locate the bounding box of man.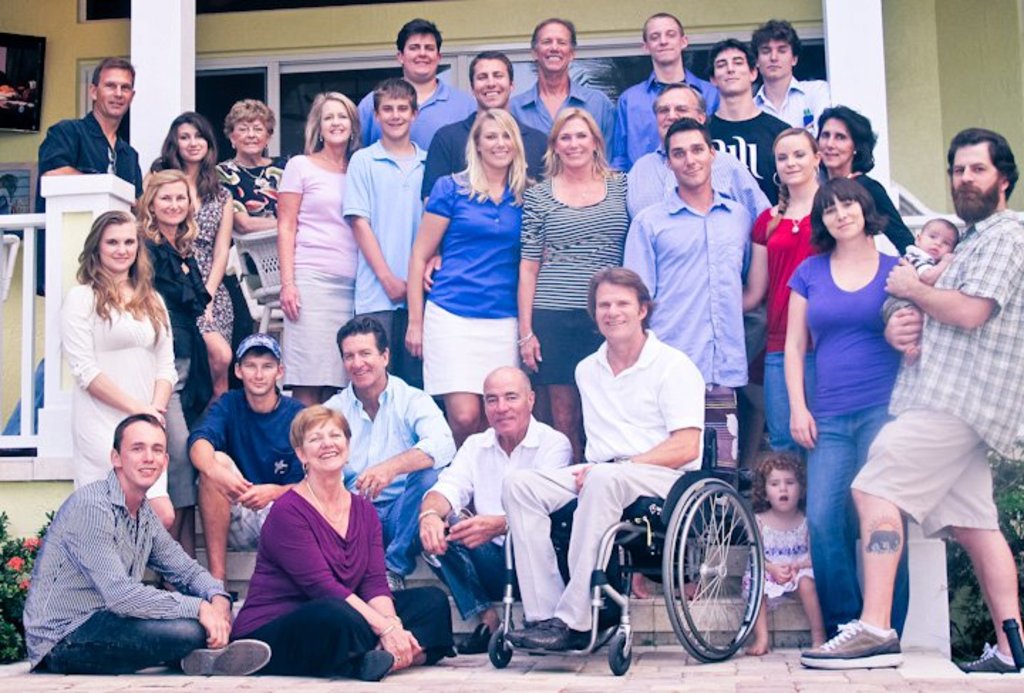
Bounding box: select_region(421, 367, 572, 657).
